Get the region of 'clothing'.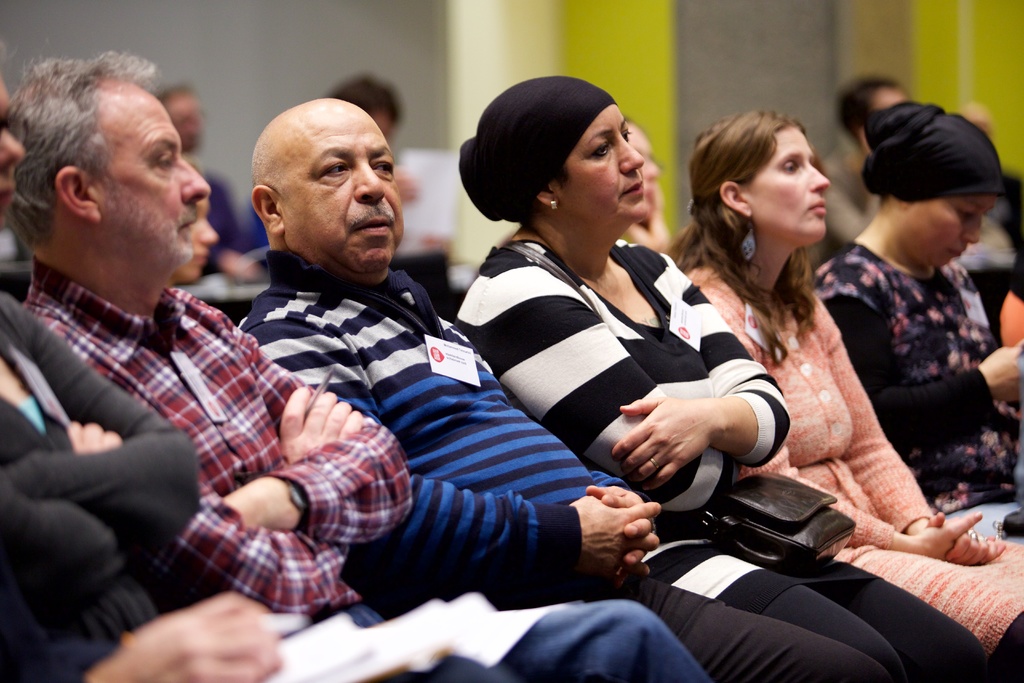
bbox=(236, 252, 892, 682).
